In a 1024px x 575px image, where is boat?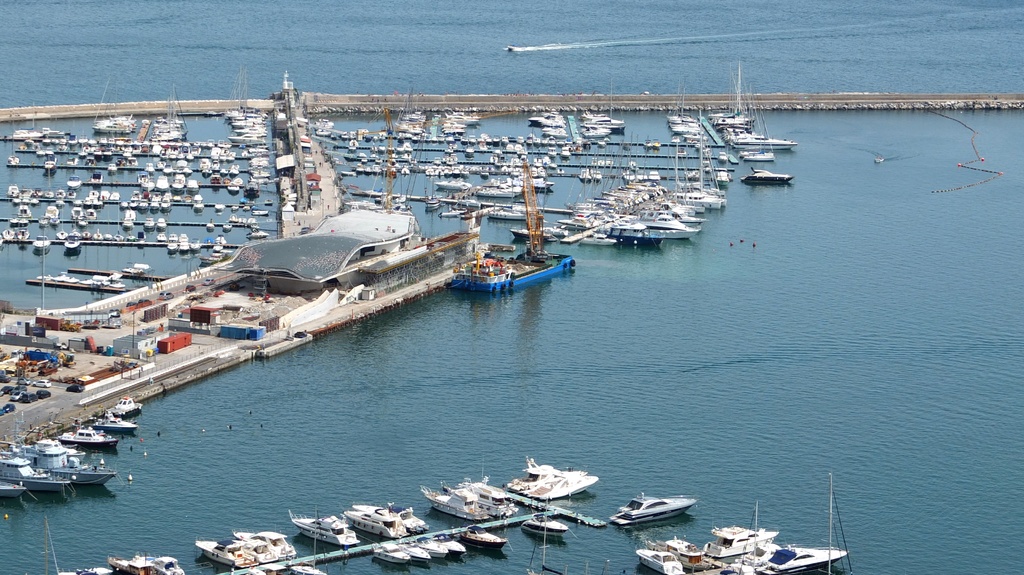
[x1=85, y1=198, x2=90, y2=202].
